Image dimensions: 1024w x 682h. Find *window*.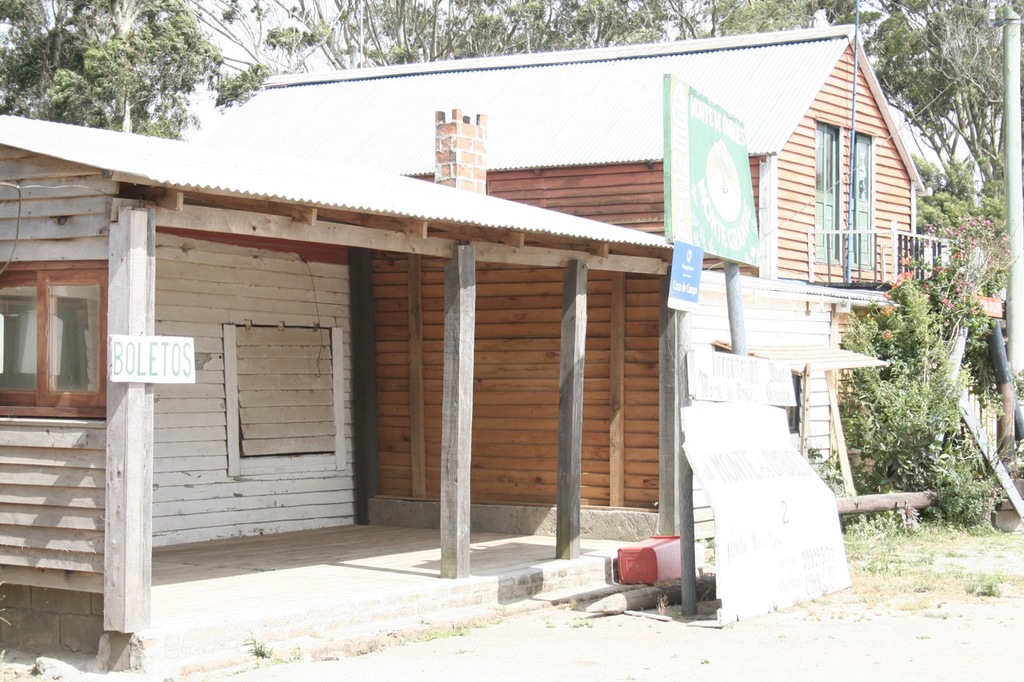
region(17, 260, 91, 405).
